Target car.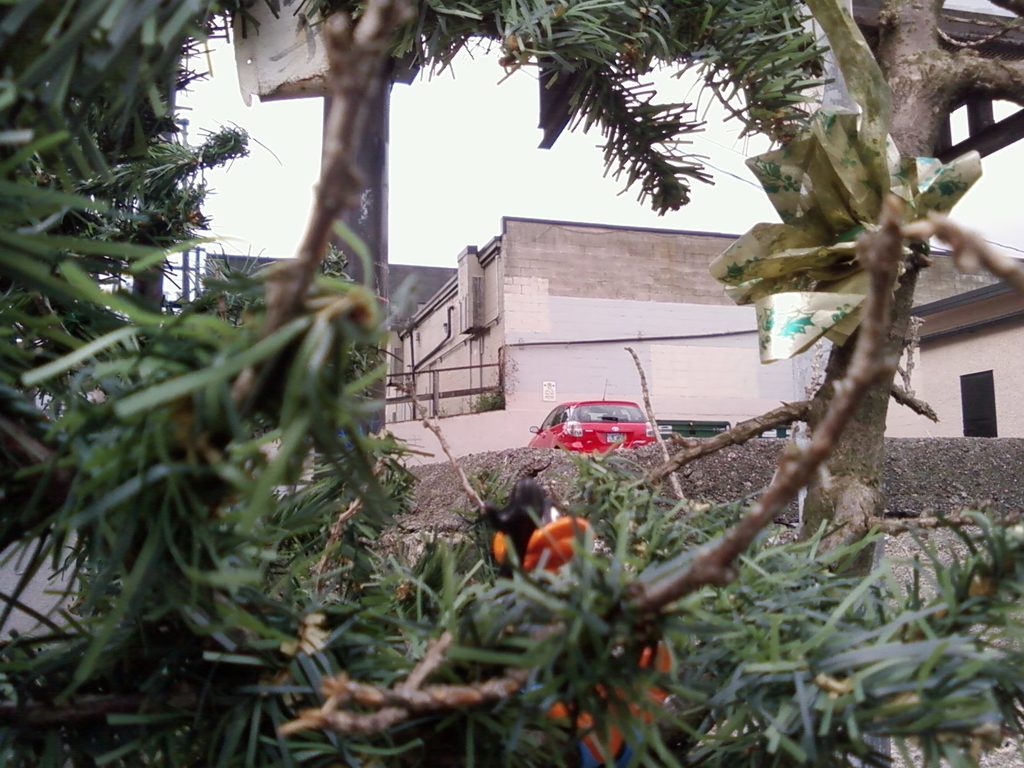
Target region: BBox(531, 390, 675, 464).
